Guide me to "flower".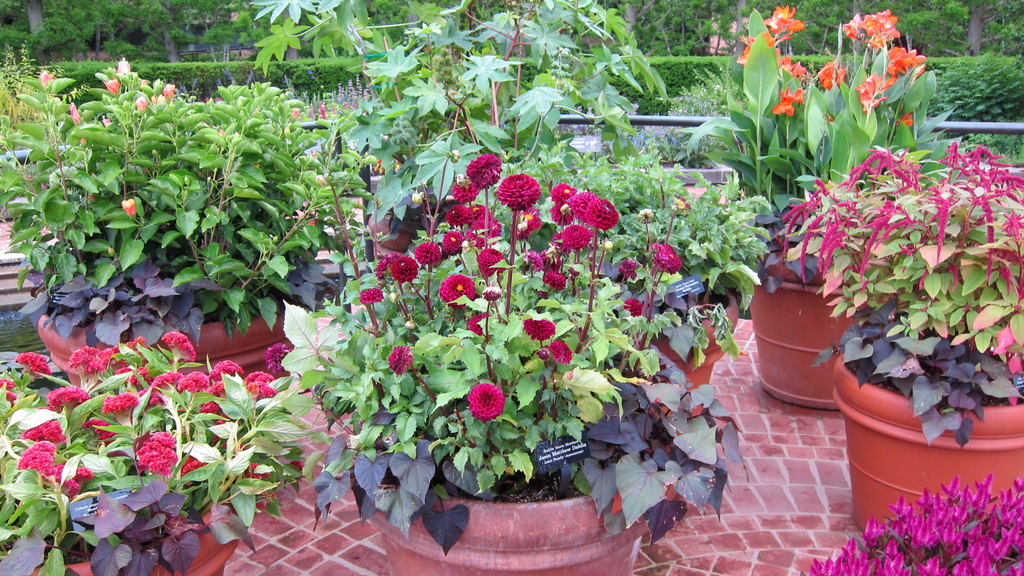
Guidance: <region>47, 382, 92, 415</region>.
